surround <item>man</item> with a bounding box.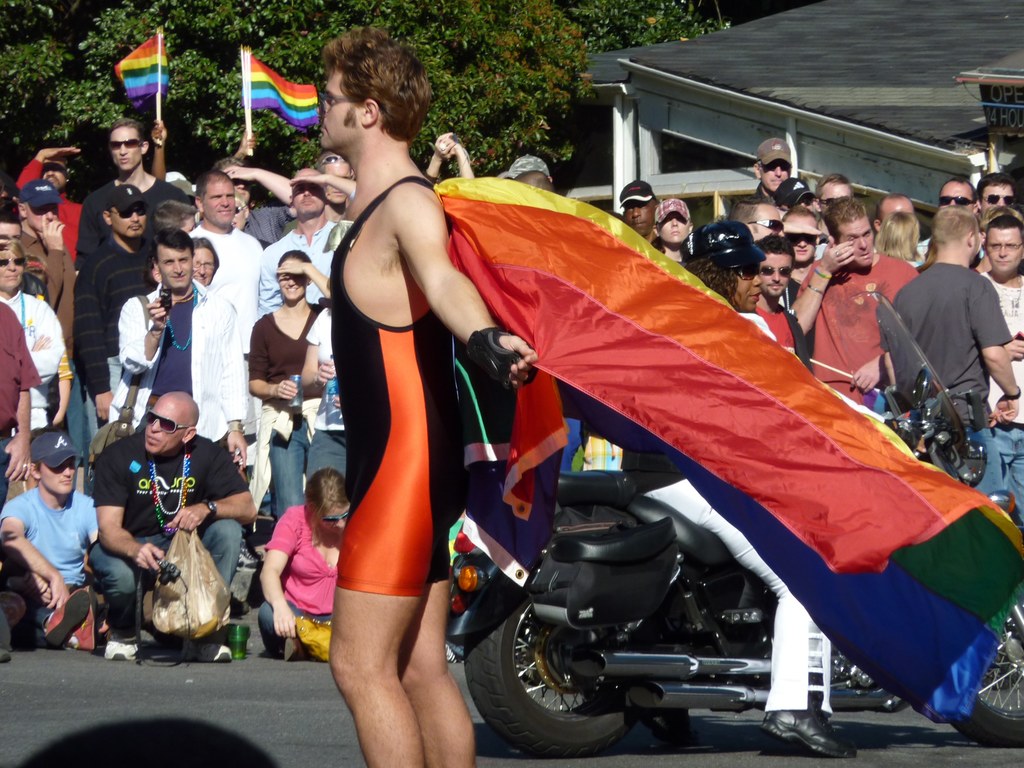
BBox(753, 135, 794, 188).
